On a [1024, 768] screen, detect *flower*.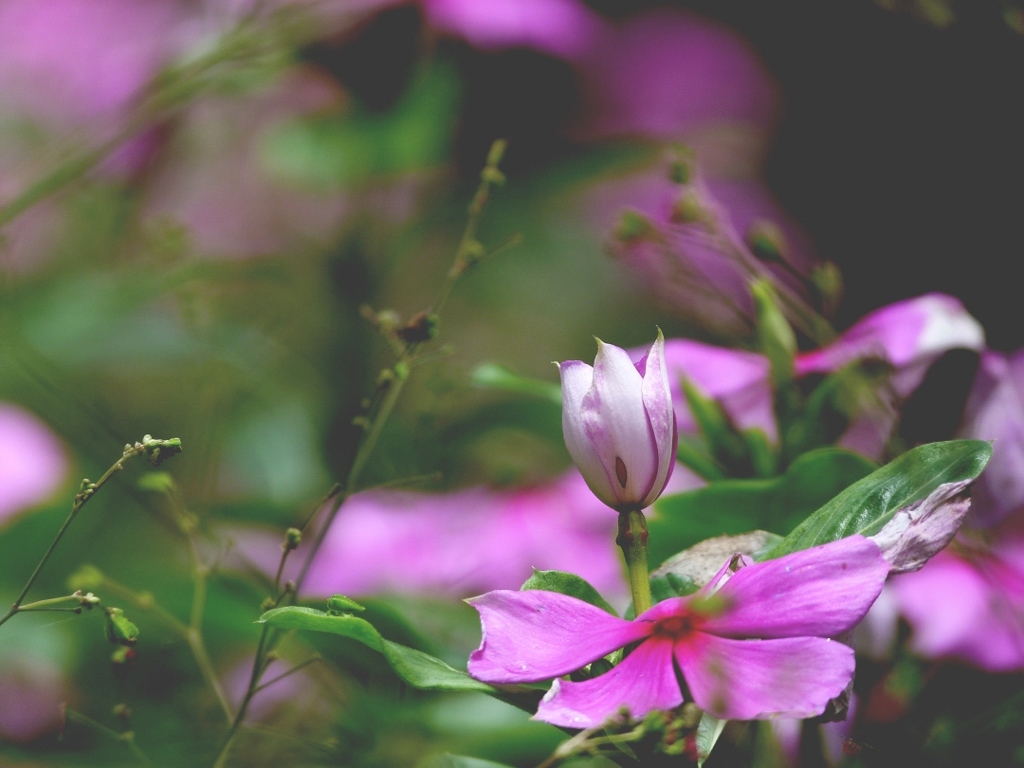
(left=456, top=528, right=894, bottom=737).
